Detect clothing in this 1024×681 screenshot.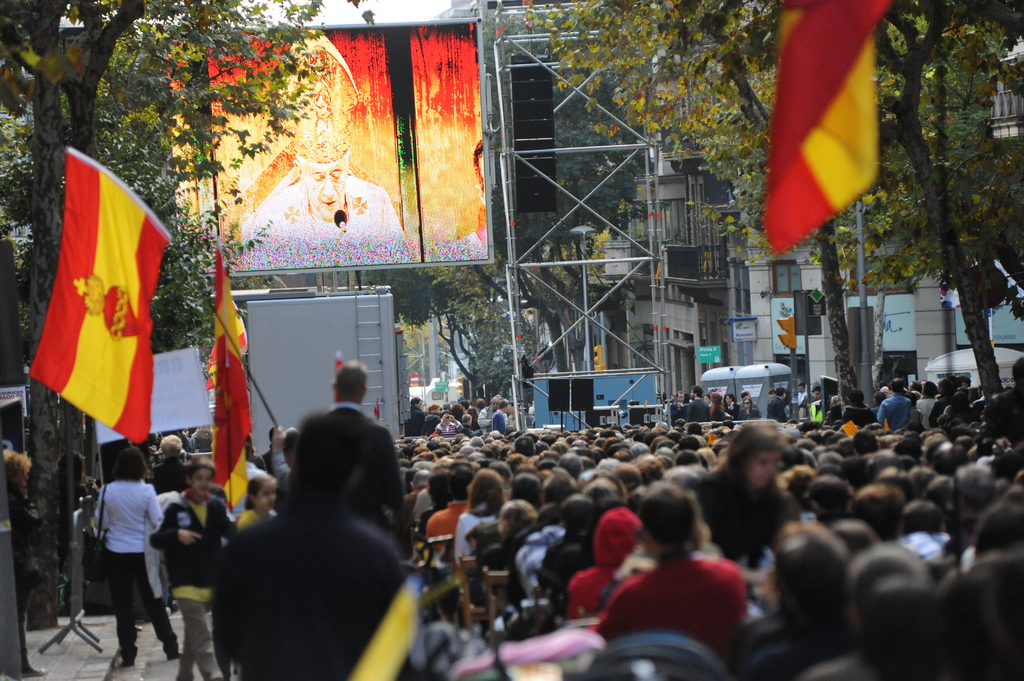
Detection: select_region(437, 419, 461, 435).
